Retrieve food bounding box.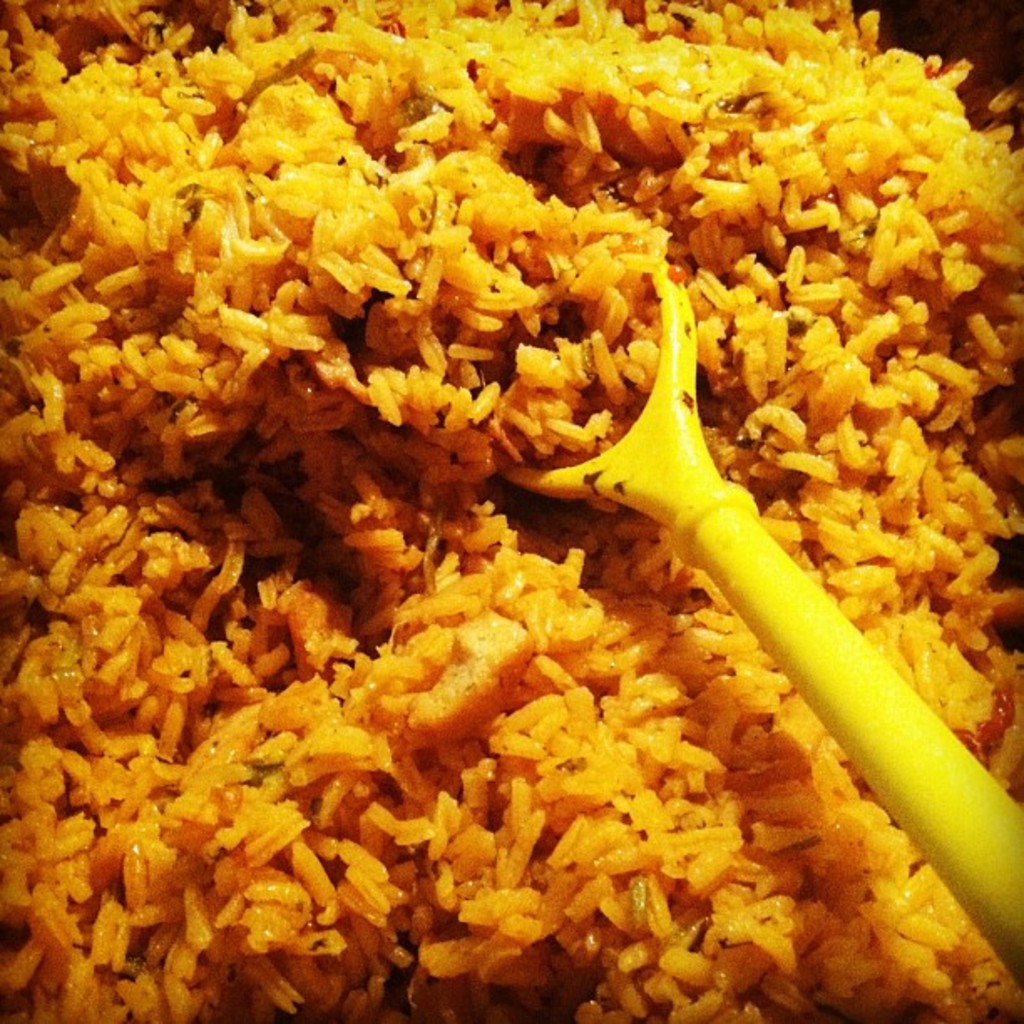
Bounding box: crop(0, 0, 1023, 1023).
